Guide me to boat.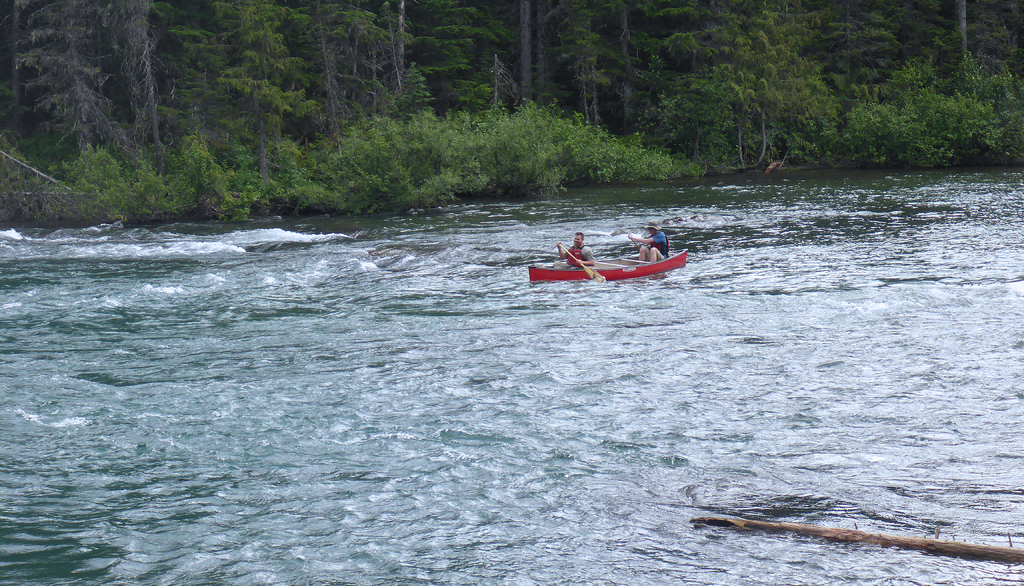
Guidance: [x1=523, y1=251, x2=685, y2=287].
